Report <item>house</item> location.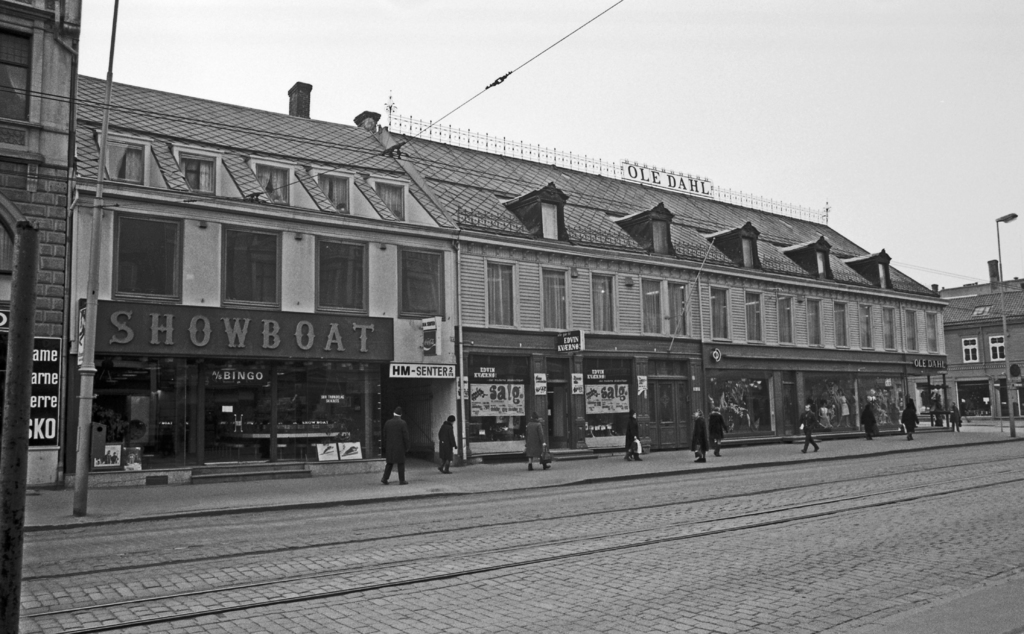
Report: rect(0, 0, 86, 492).
